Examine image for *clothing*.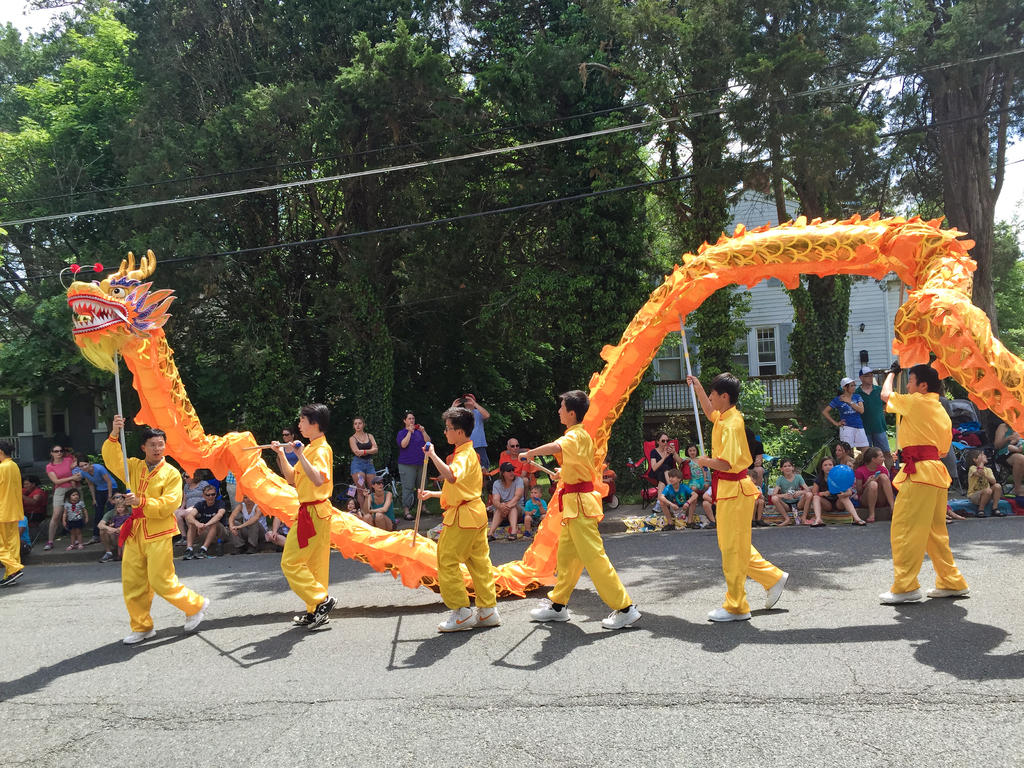
Examination result: detection(230, 499, 269, 545).
